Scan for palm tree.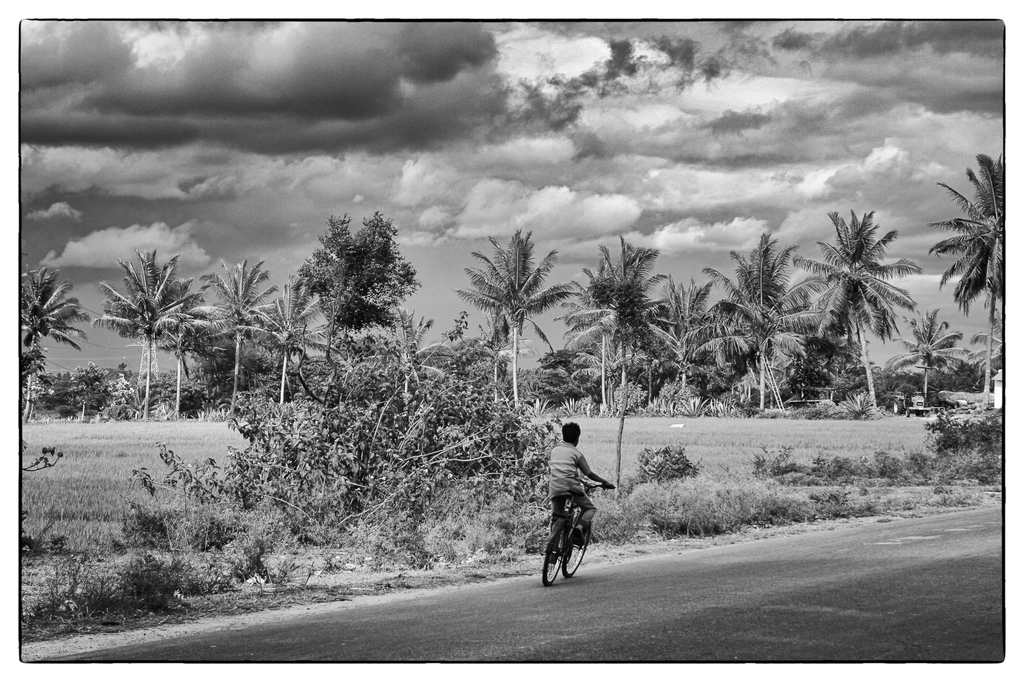
Scan result: left=708, top=236, right=823, bottom=486.
